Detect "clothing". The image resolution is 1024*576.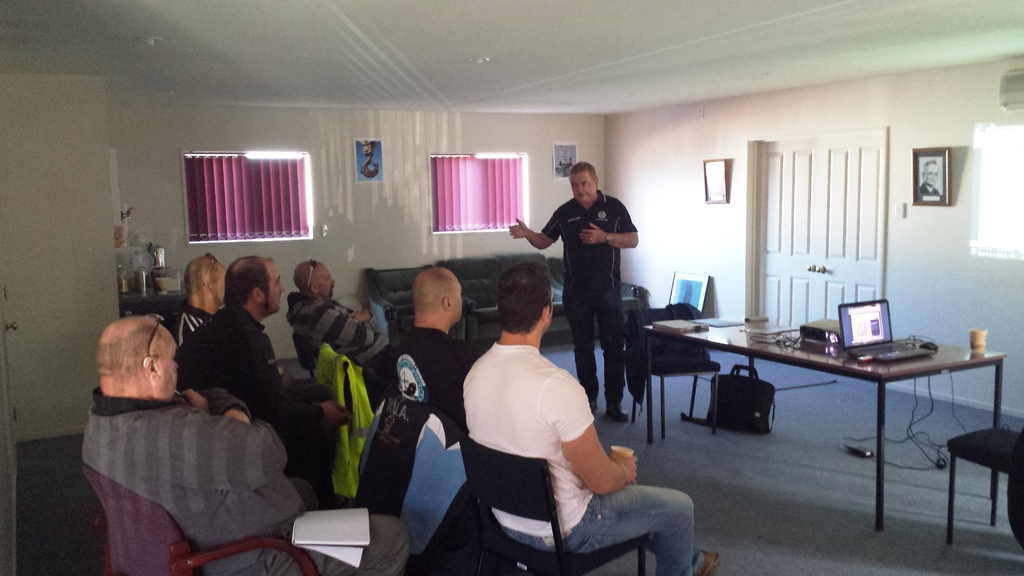
[x1=542, y1=186, x2=641, y2=408].
